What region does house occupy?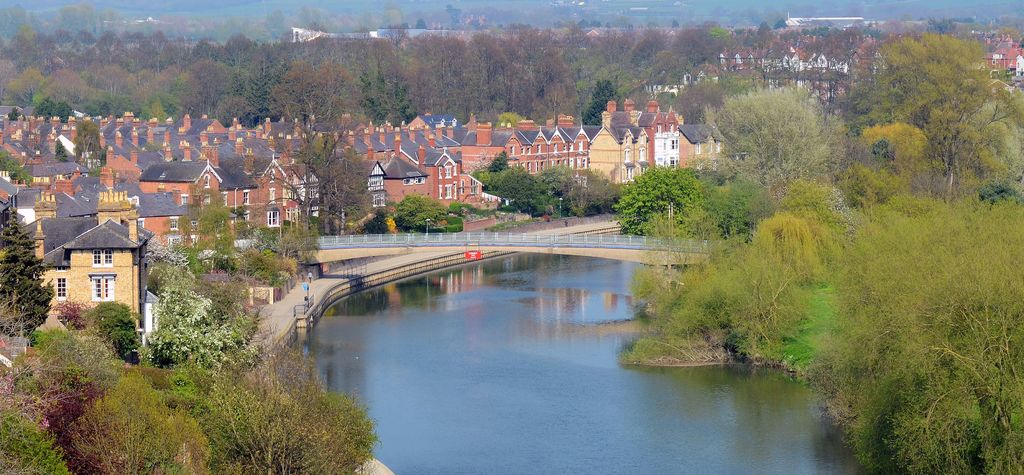
locate(785, 16, 865, 29).
